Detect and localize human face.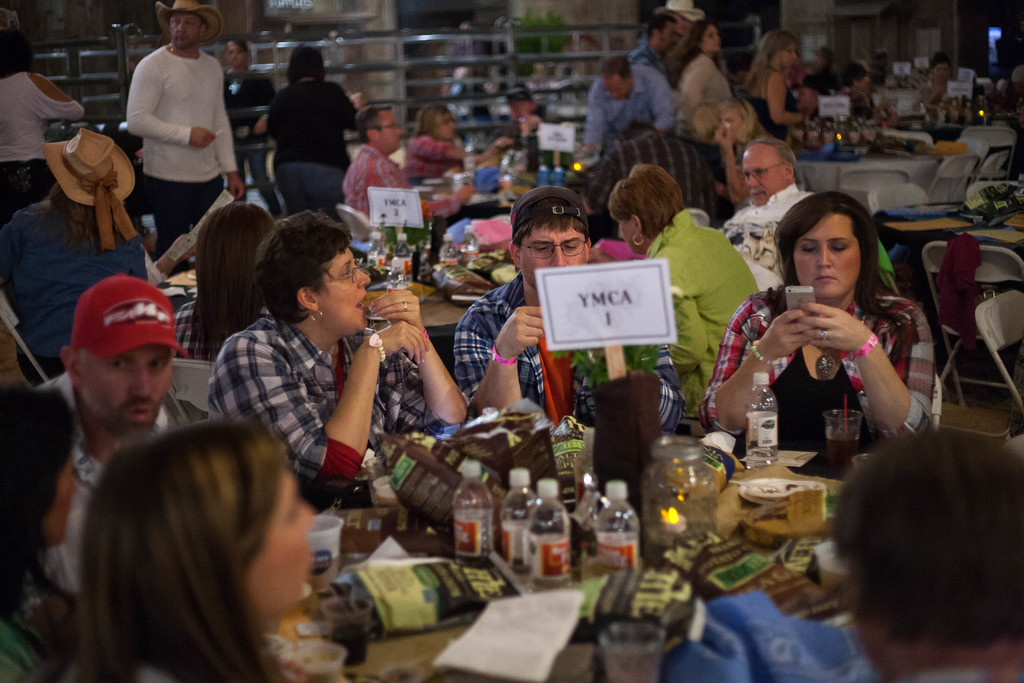
Localized at l=602, t=77, r=630, b=101.
